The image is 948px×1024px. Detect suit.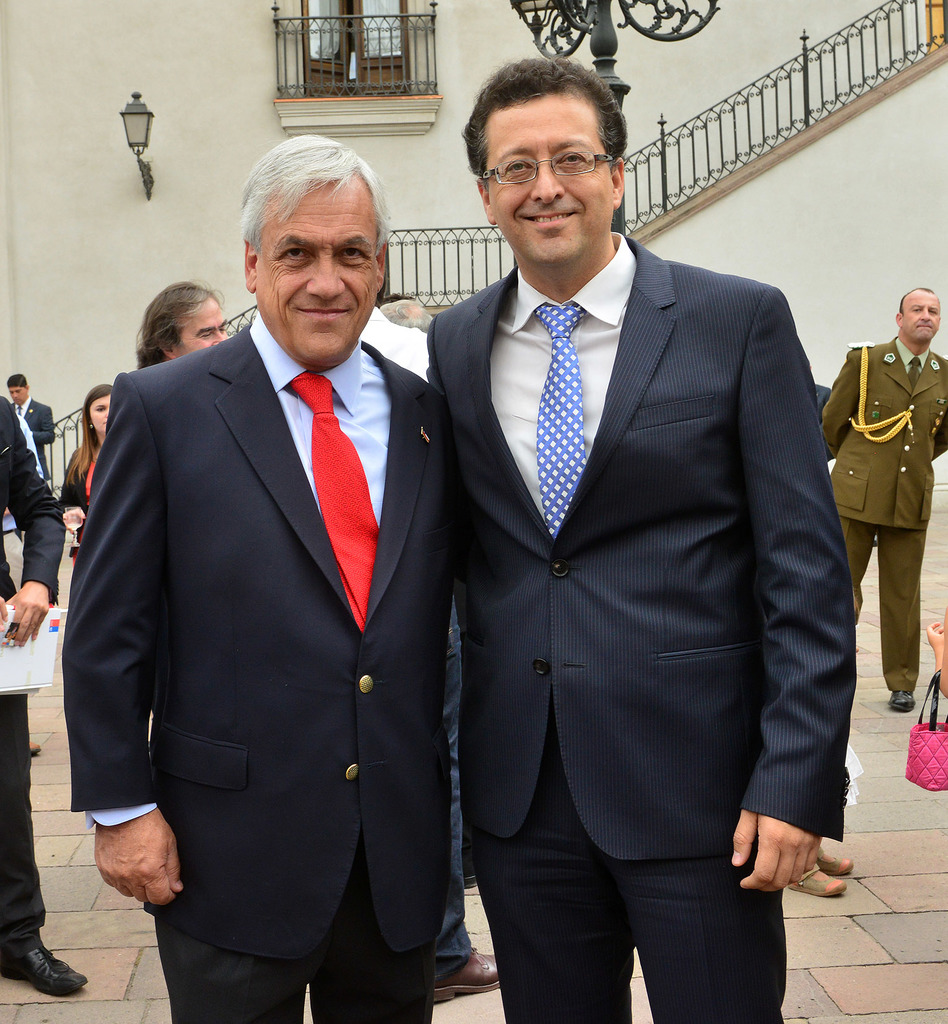
Detection: 39,230,422,997.
